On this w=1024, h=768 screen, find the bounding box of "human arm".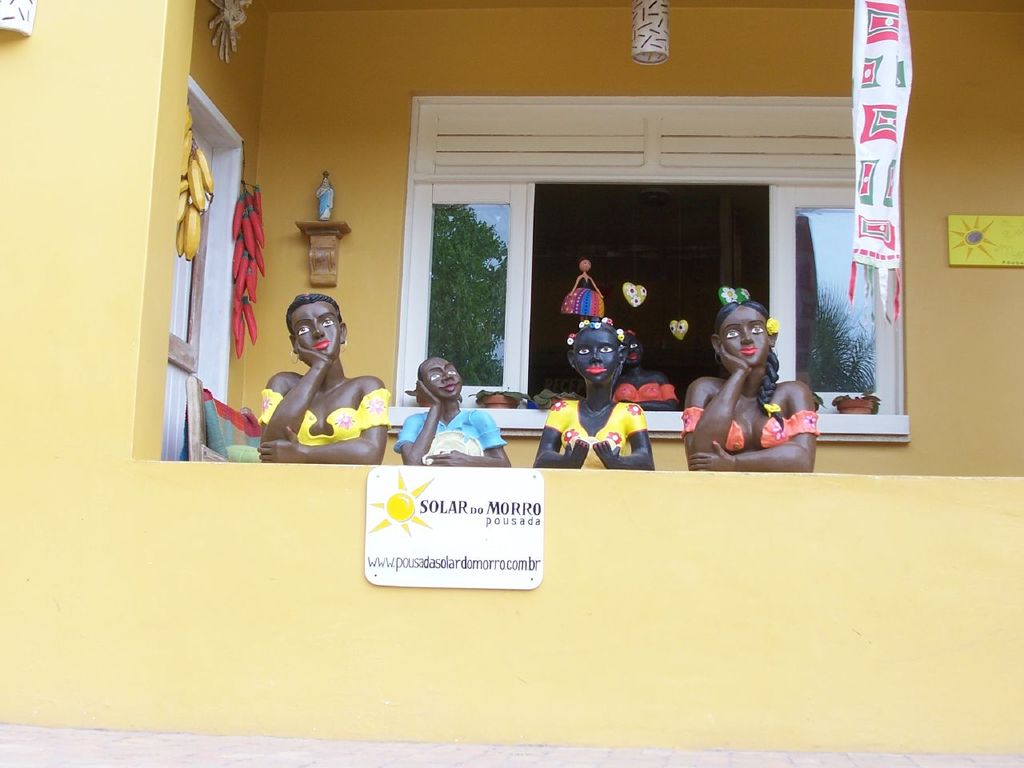
Bounding box: <region>387, 374, 445, 463</region>.
